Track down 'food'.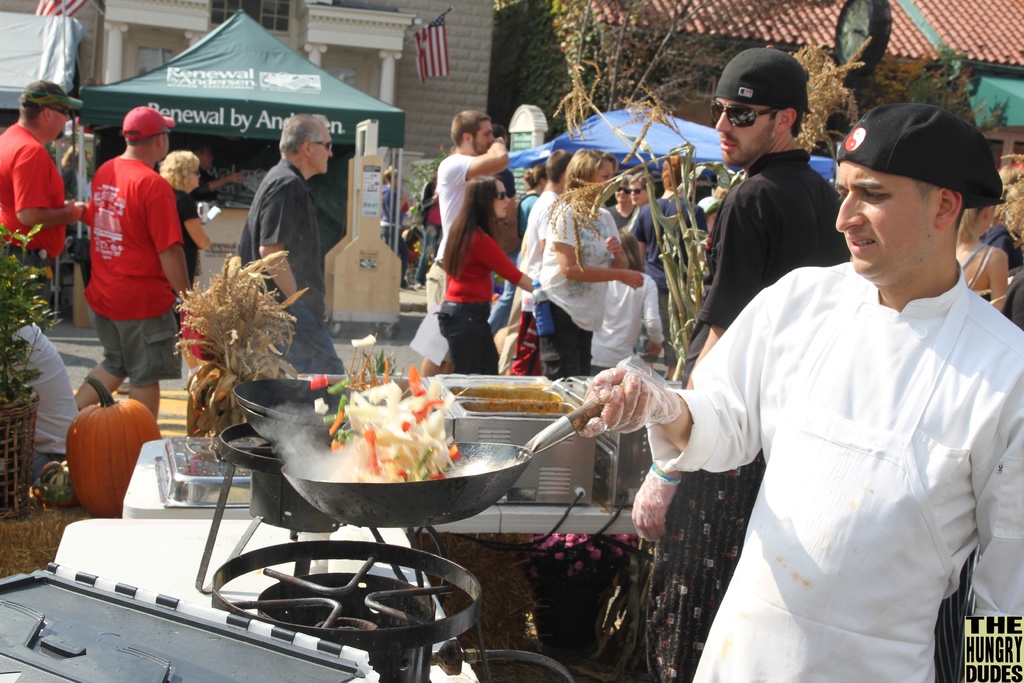
Tracked to [296,361,461,492].
